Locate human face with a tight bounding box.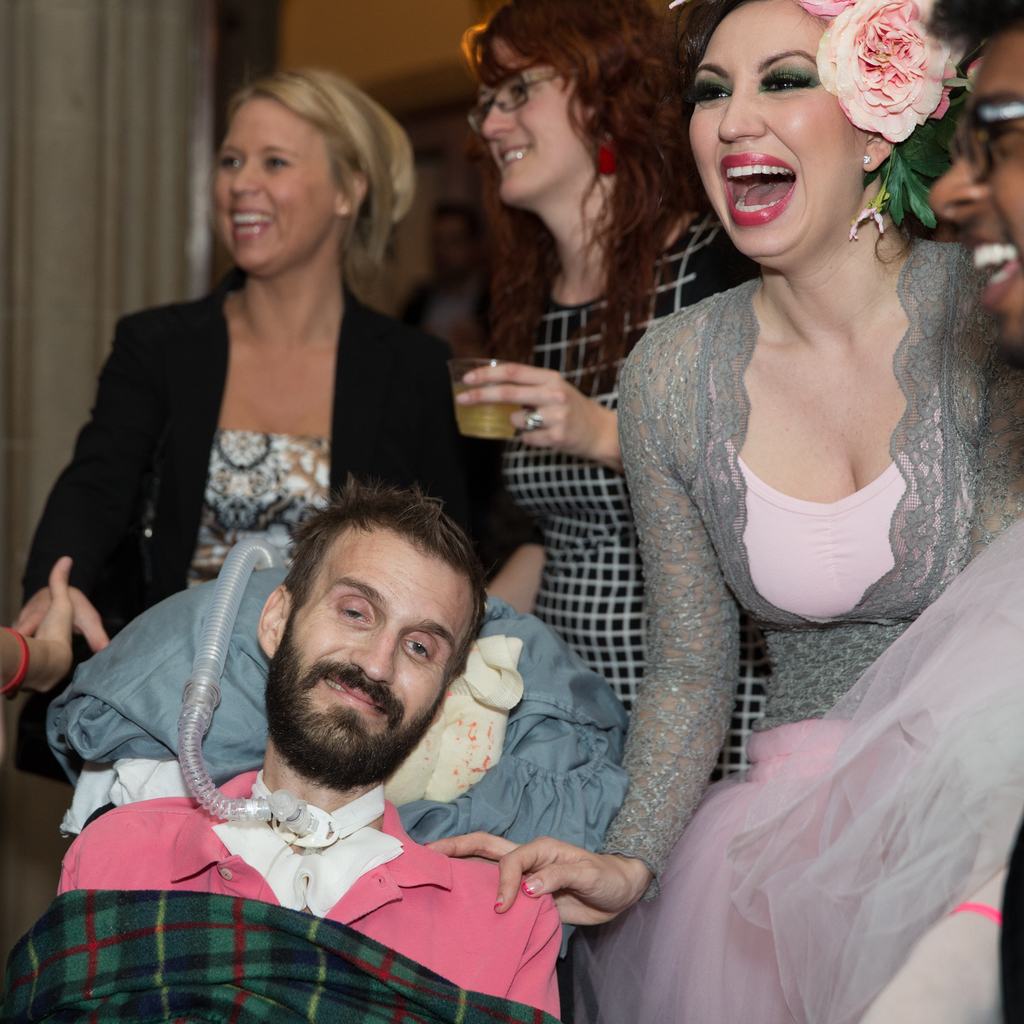
683,0,872,261.
